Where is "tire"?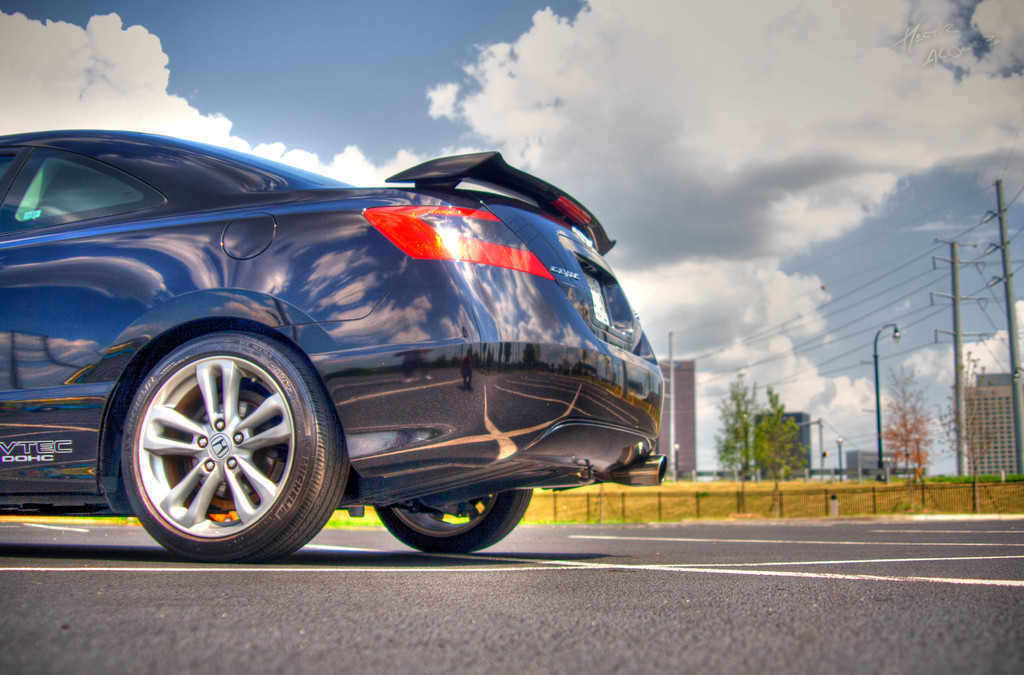
select_region(112, 307, 342, 571).
